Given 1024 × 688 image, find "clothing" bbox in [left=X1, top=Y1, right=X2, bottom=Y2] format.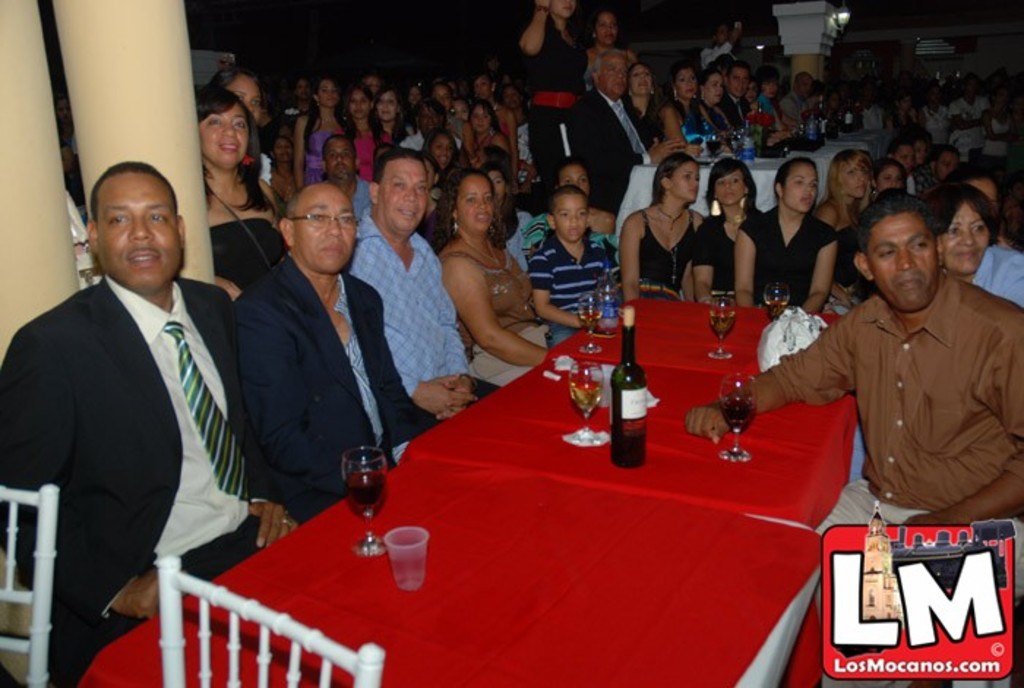
[left=948, top=95, right=986, bottom=157].
